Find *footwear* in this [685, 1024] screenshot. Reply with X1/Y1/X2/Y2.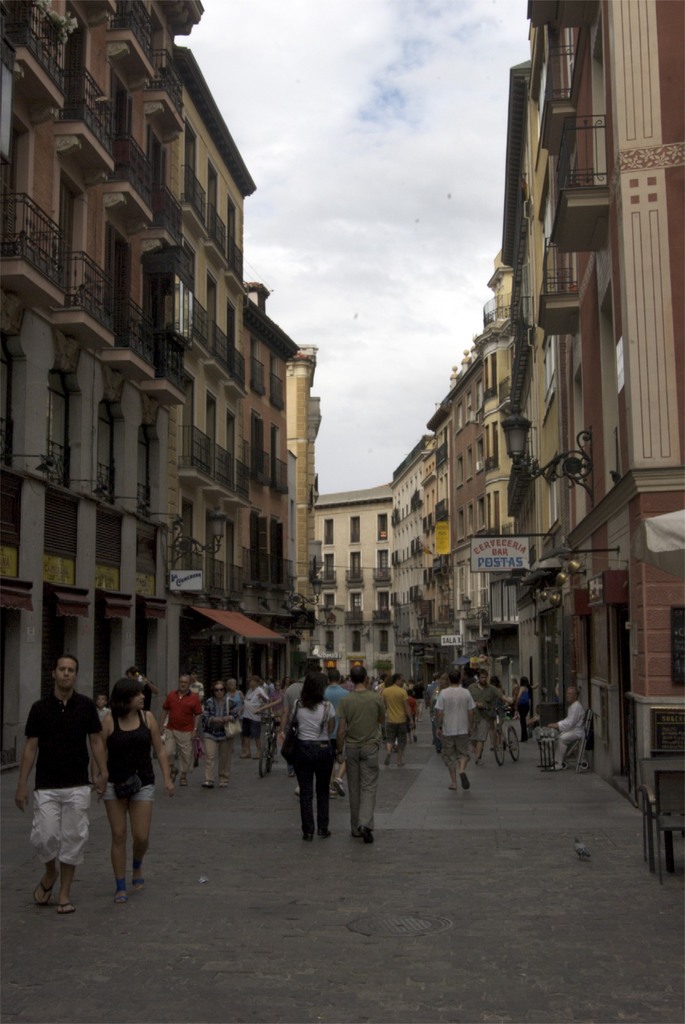
110/882/126/903.
